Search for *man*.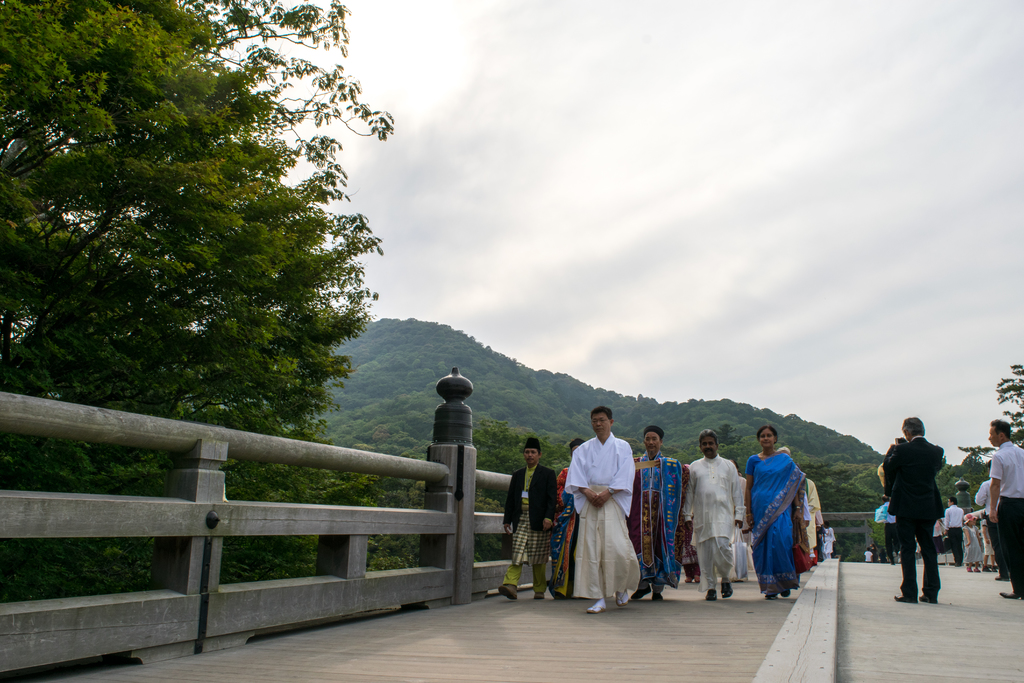
Found at (x1=884, y1=416, x2=946, y2=606).
